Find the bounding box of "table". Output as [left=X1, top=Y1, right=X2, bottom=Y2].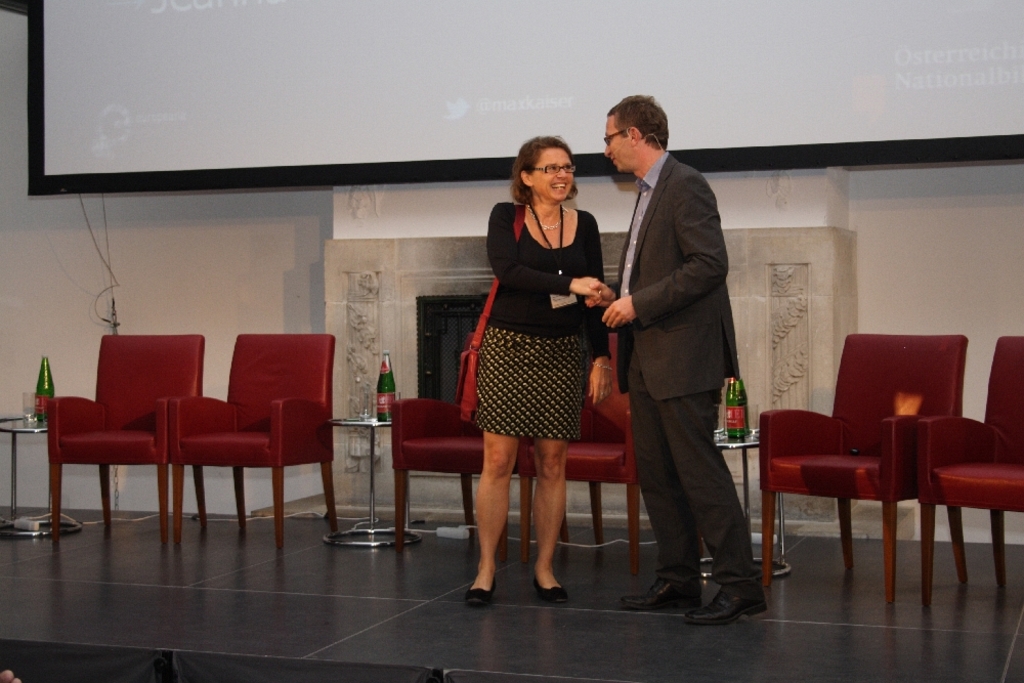
[left=329, top=416, right=413, bottom=551].
